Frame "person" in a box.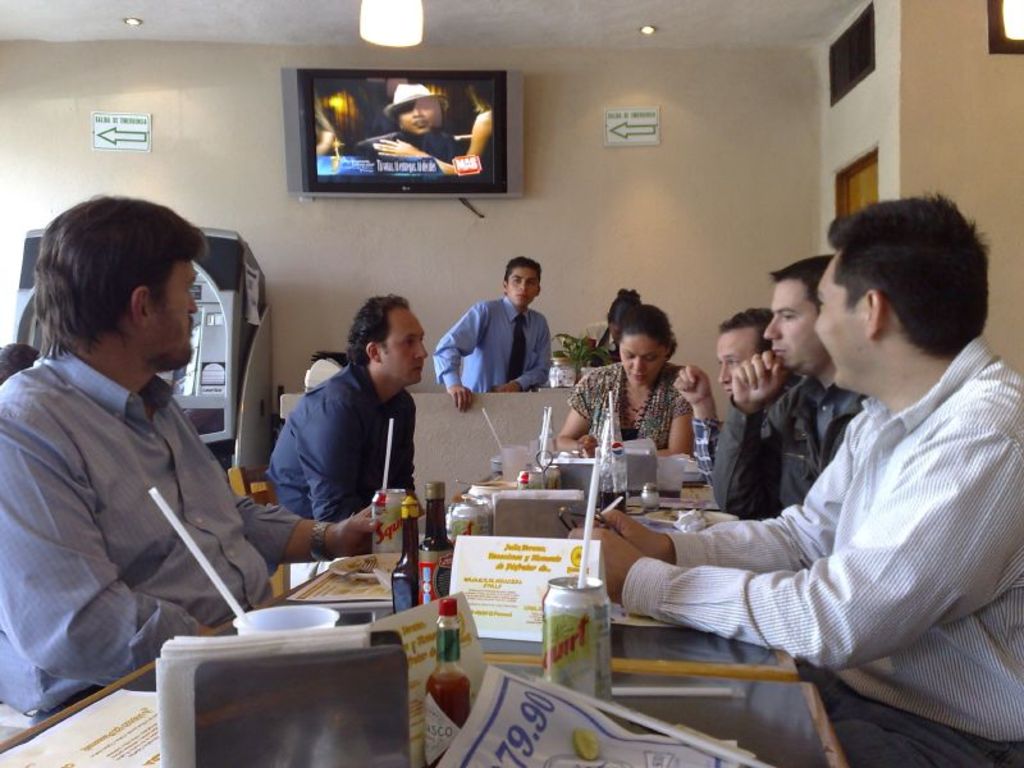
[left=712, top=244, right=876, bottom=540].
